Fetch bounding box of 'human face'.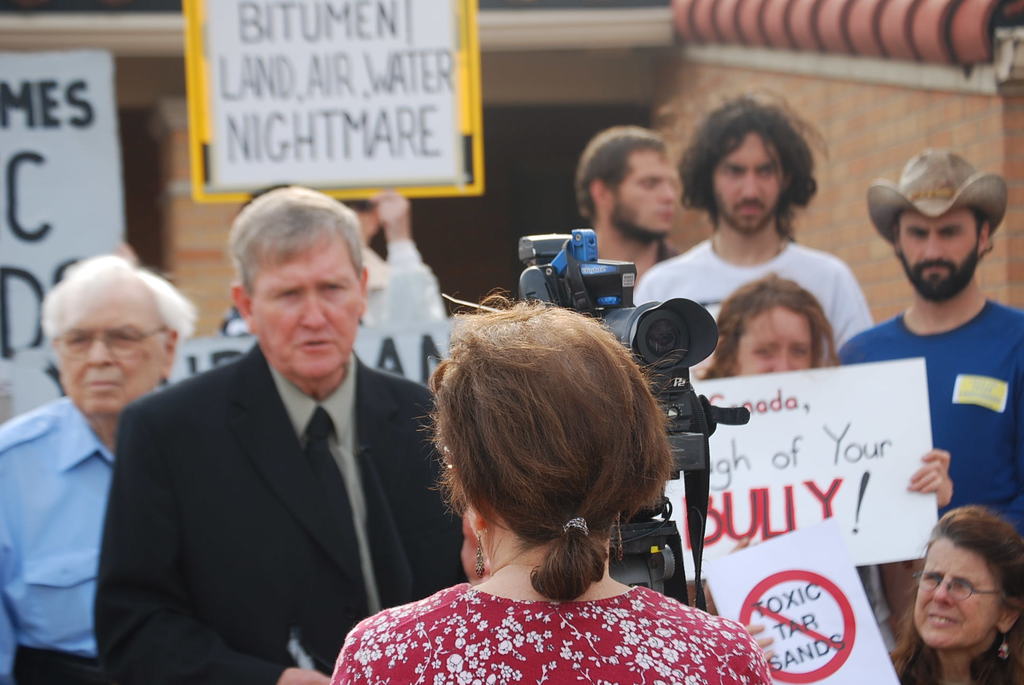
Bbox: pyautogui.locateOnScreen(899, 216, 984, 295).
